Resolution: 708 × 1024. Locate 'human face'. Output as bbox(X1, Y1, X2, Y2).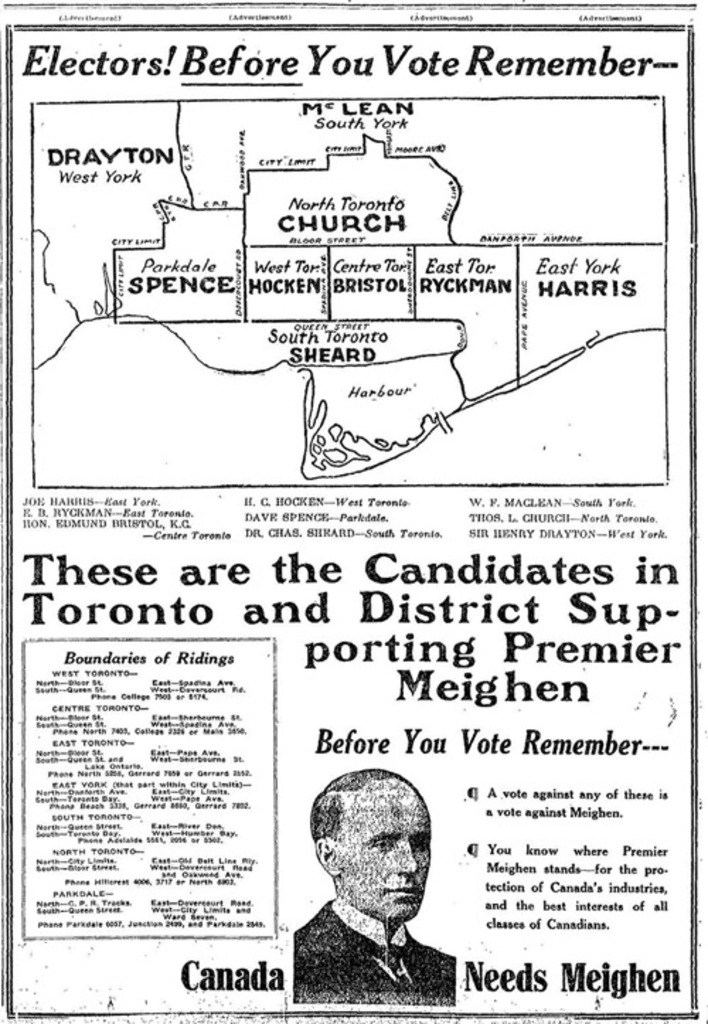
bbox(333, 768, 436, 915).
